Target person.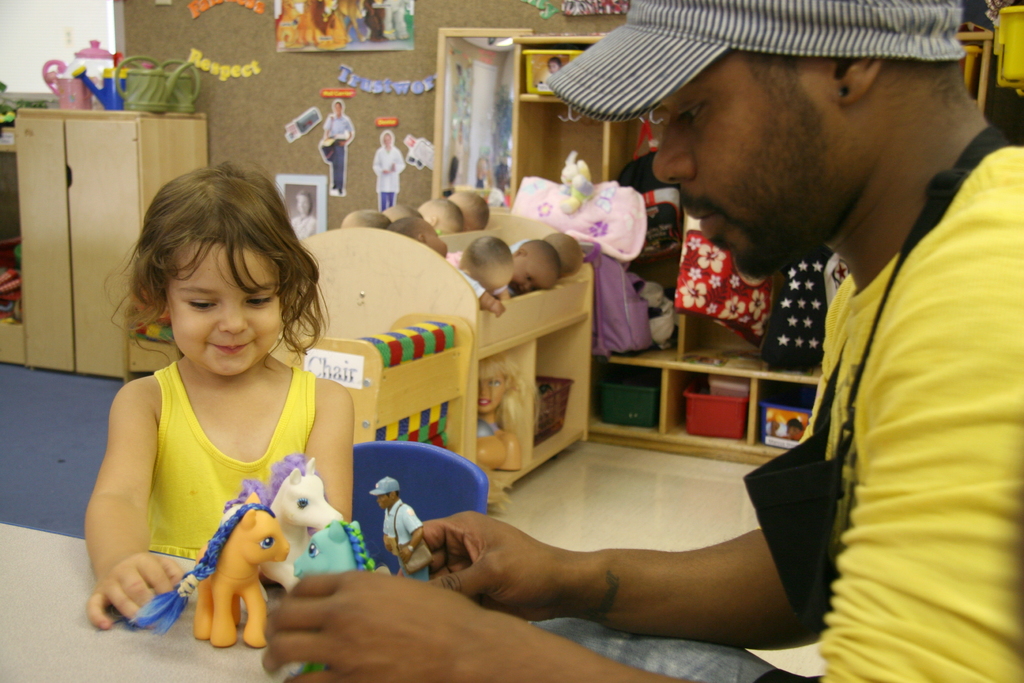
Target region: locate(374, 130, 405, 213).
